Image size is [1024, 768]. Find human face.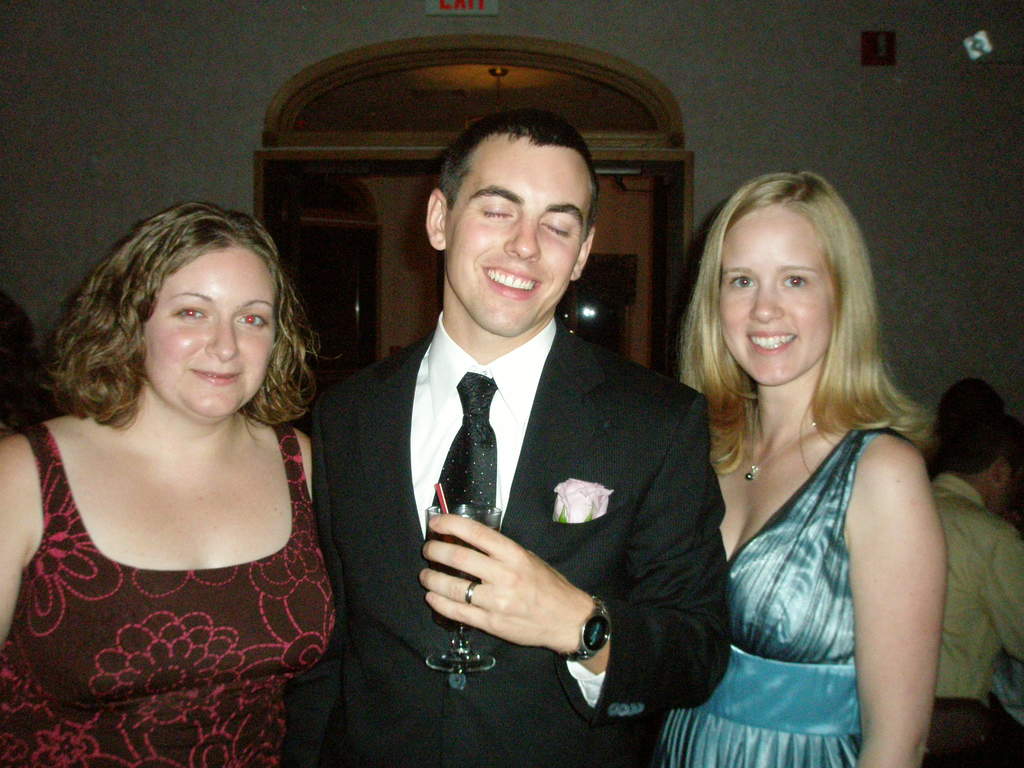
(left=714, top=200, right=834, bottom=384).
